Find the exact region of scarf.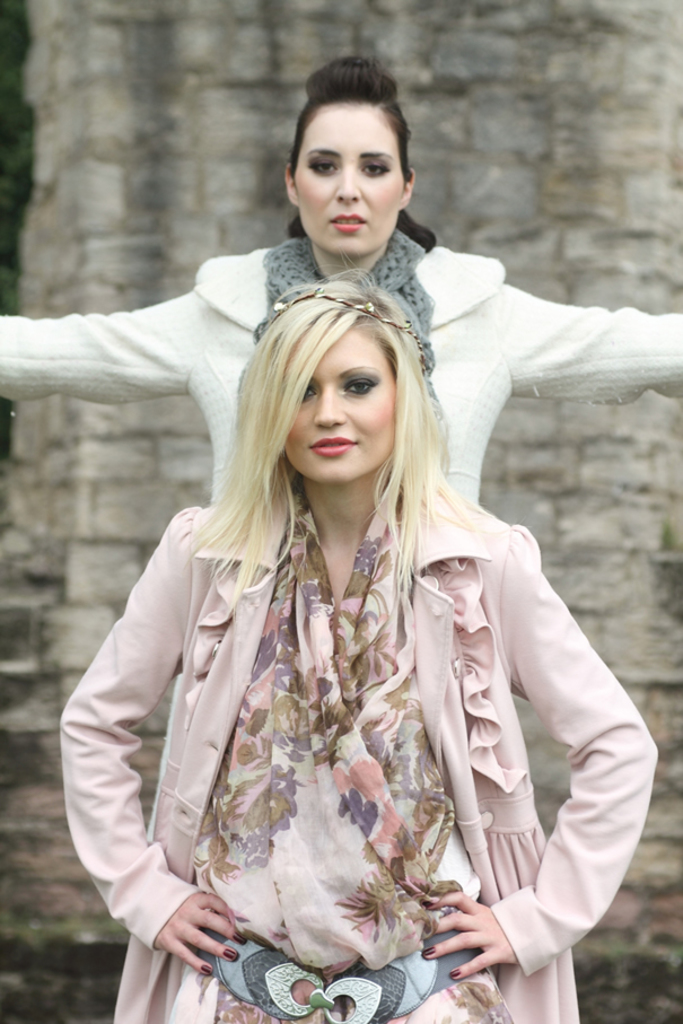
Exact region: Rect(265, 212, 444, 422).
